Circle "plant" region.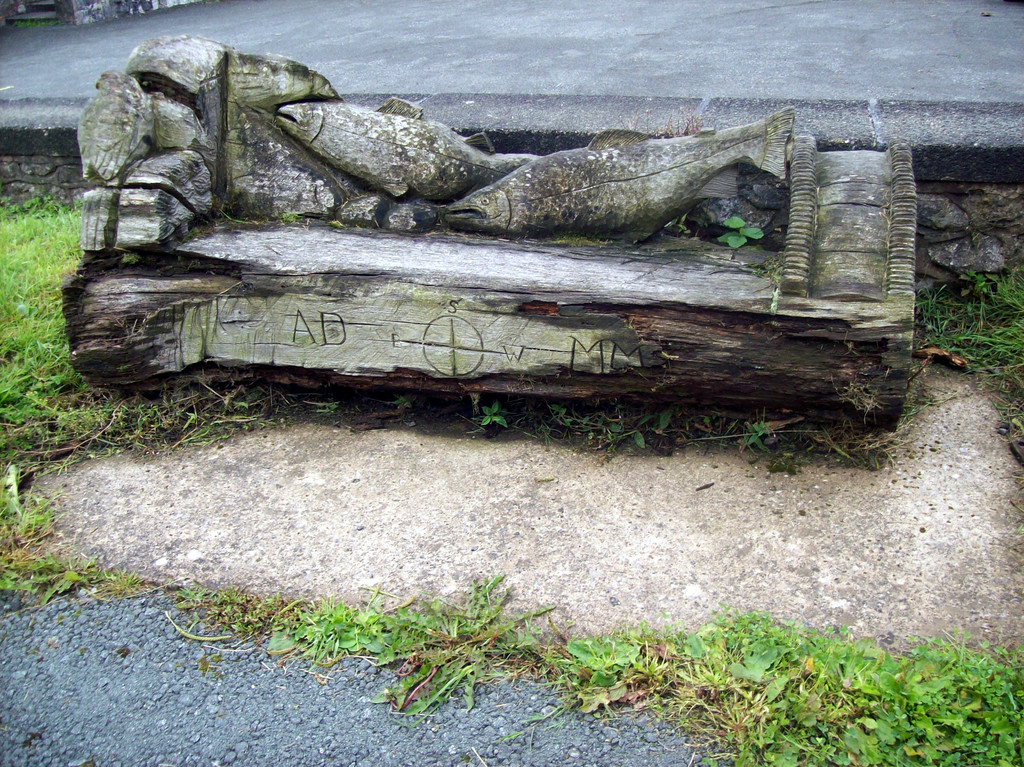
Region: 367/568/544/711.
